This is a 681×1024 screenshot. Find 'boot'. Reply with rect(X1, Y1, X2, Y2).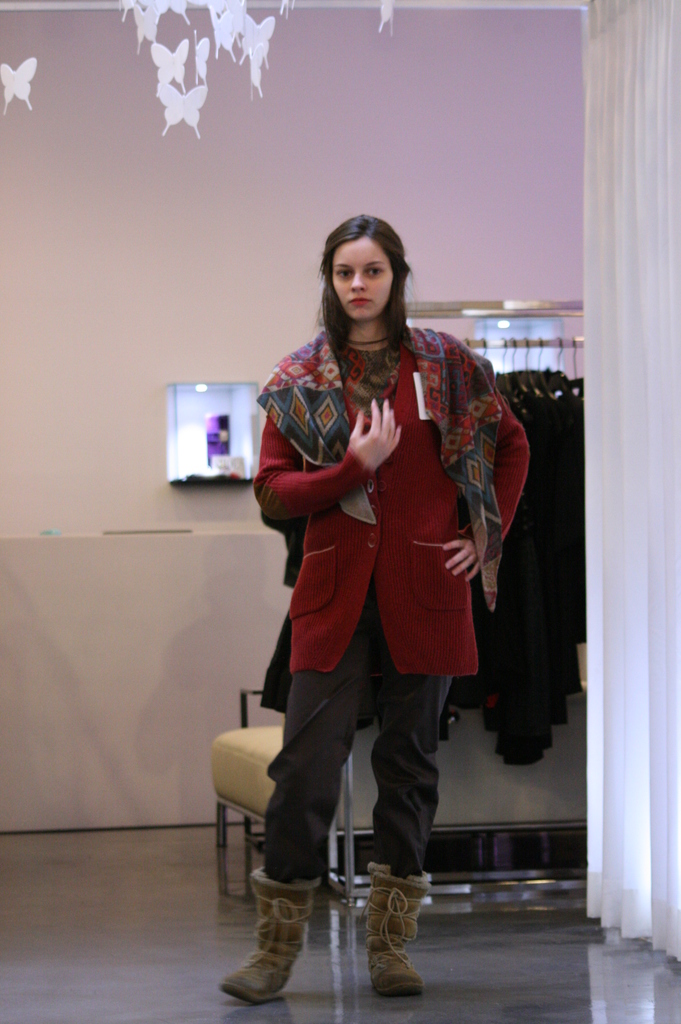
rect(362, 852, 435, 1006).
